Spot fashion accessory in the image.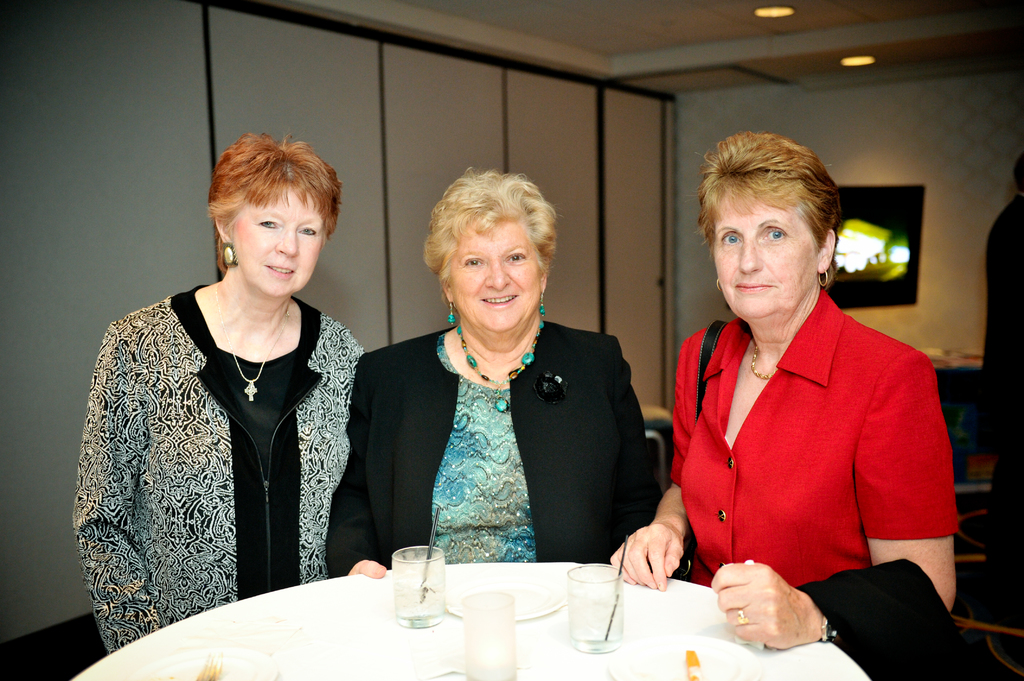
fashion accessory found at box(206, 287, 292, 403).
